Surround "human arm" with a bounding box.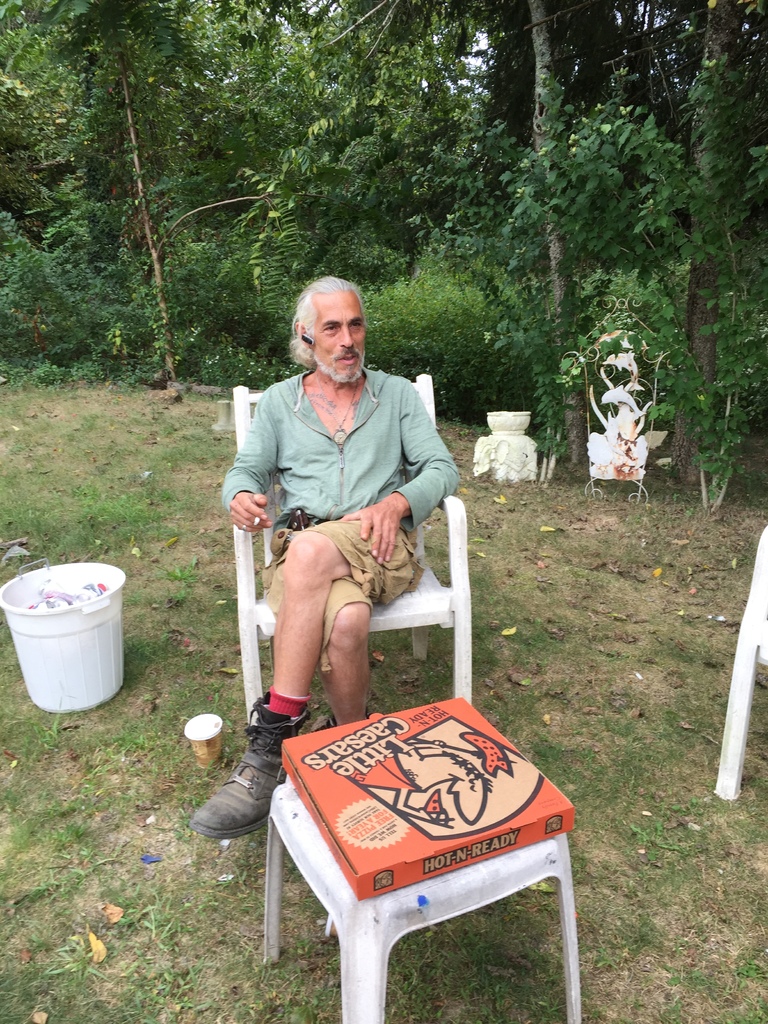
(left=333, top=378, right=463, bottom=562).
